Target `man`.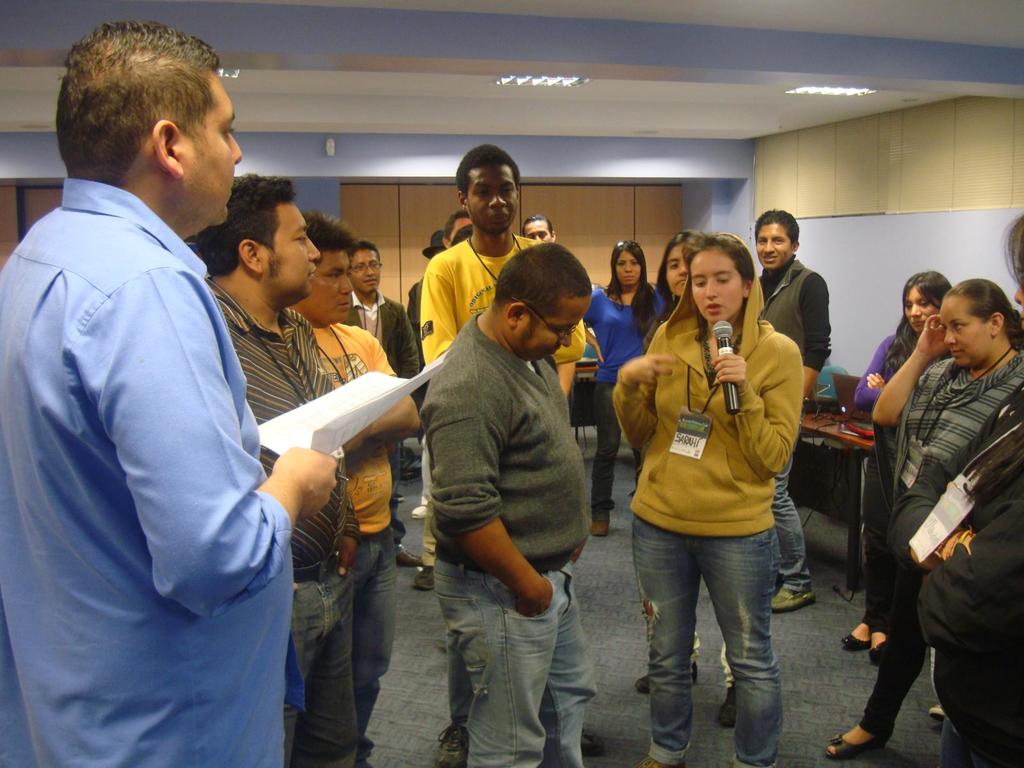
Target region: {"left": 294, "top": 209, "right": 416, "bottom": 758}.
